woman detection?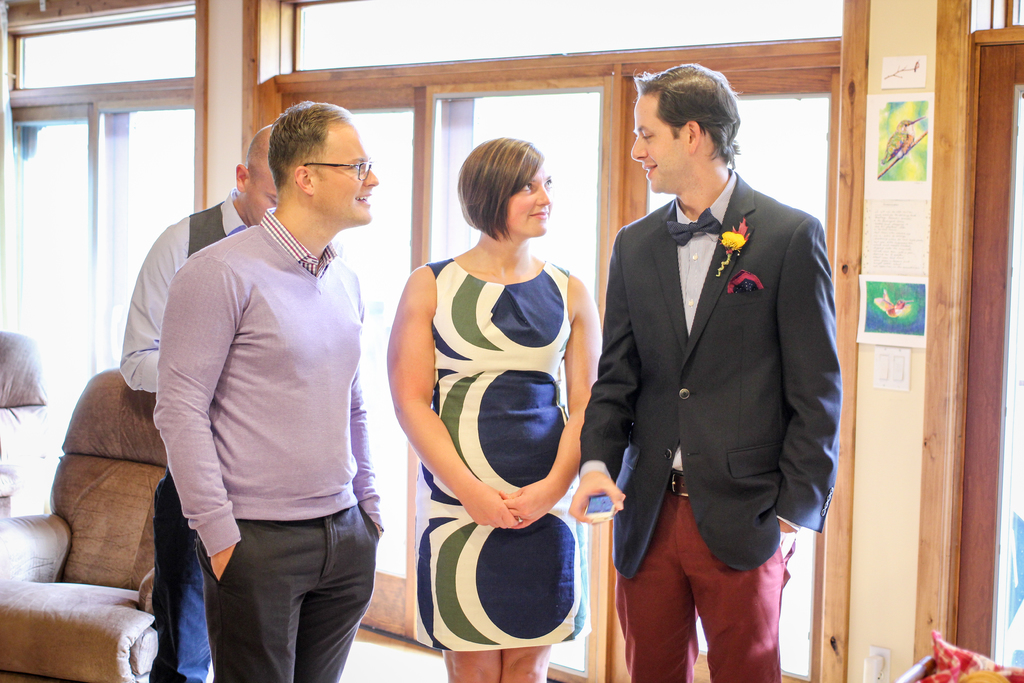
(383, 117, 612, 651)
